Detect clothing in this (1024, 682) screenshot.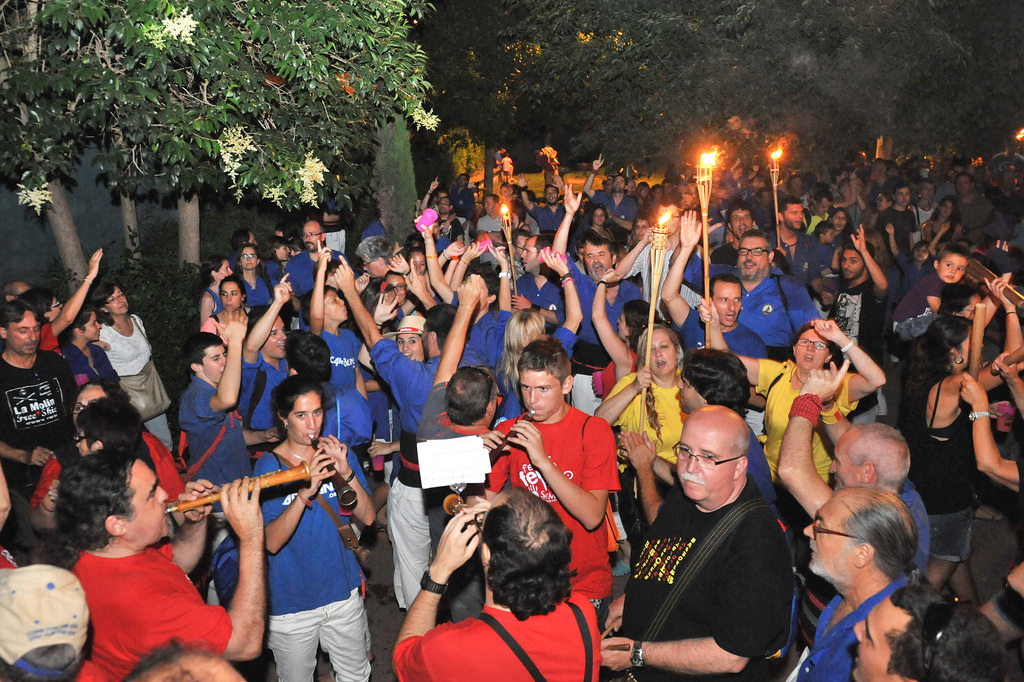
Detection: 207, 283, 221, 315.
